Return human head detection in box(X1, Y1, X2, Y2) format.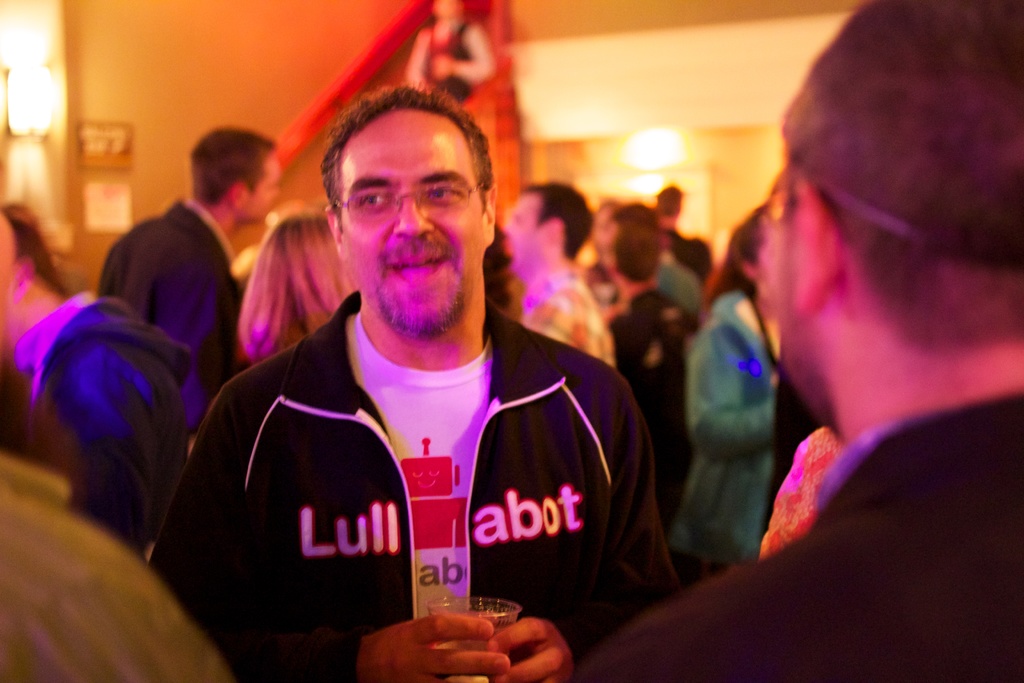
box(257, 211, 353, 322).
